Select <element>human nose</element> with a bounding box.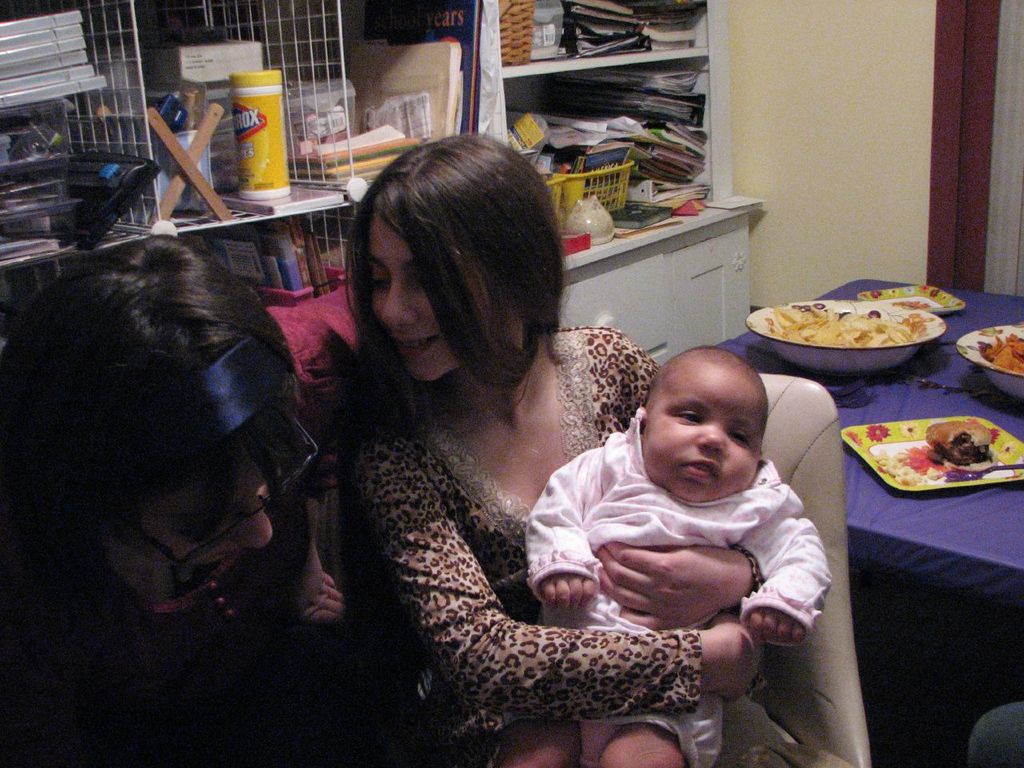
[384,272,414,330].
